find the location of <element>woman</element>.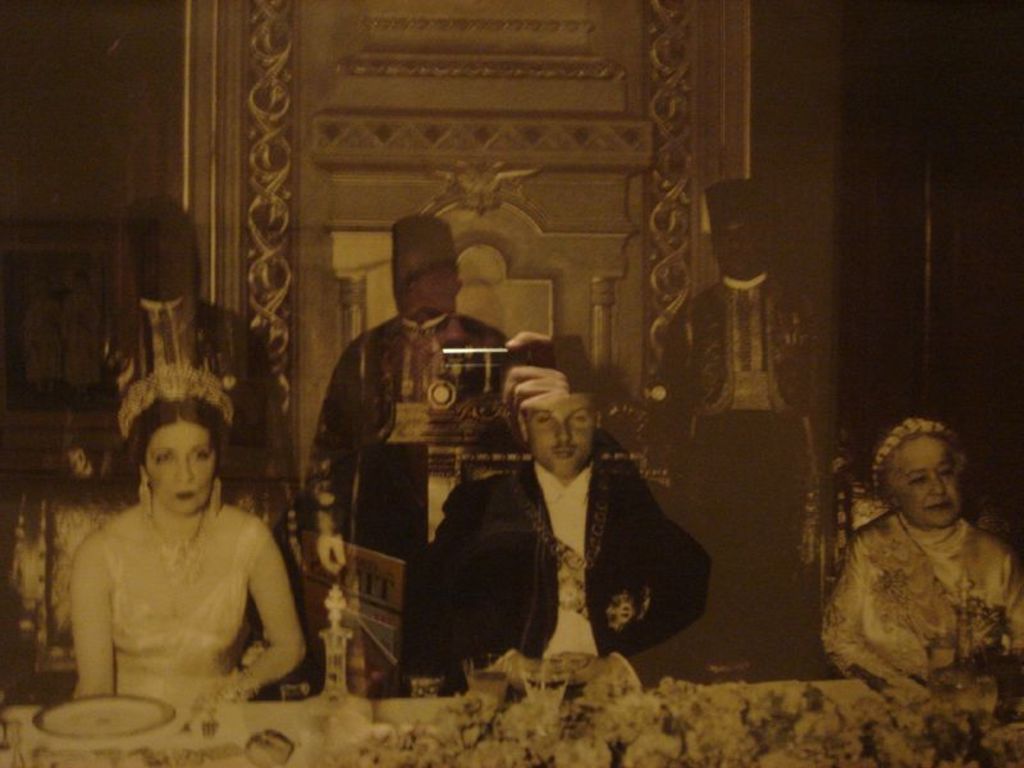
Location: bbox=[41, 361, 312, 733].
